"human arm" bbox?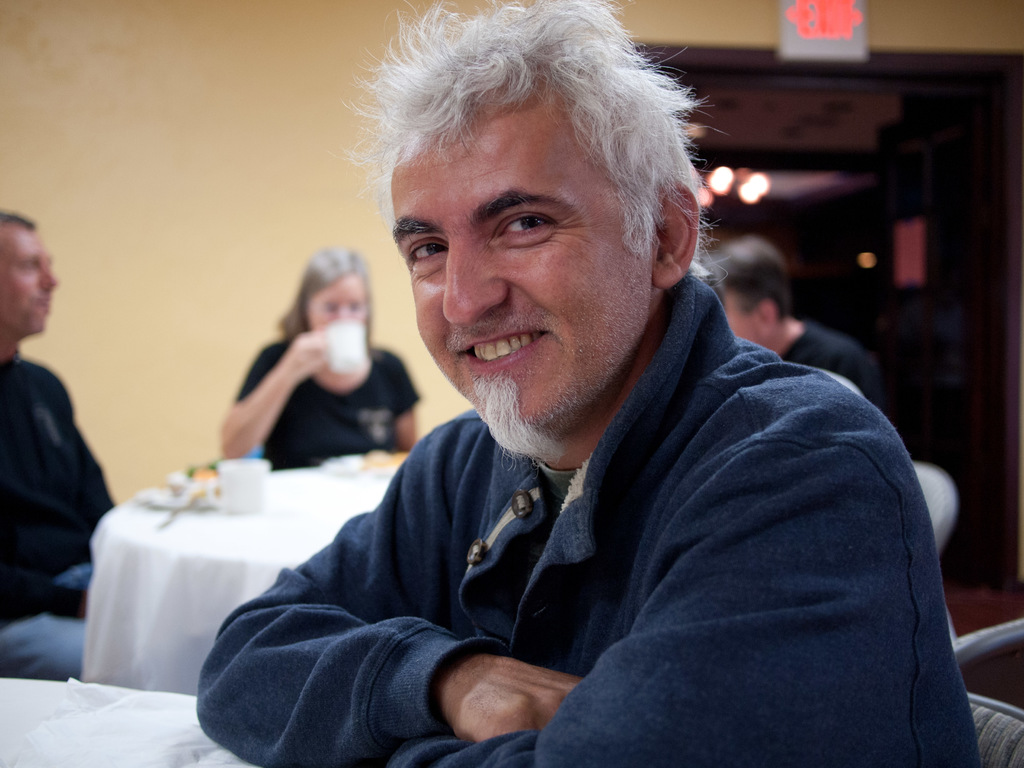
[left=188, top=416, right=593, bottom=767]
